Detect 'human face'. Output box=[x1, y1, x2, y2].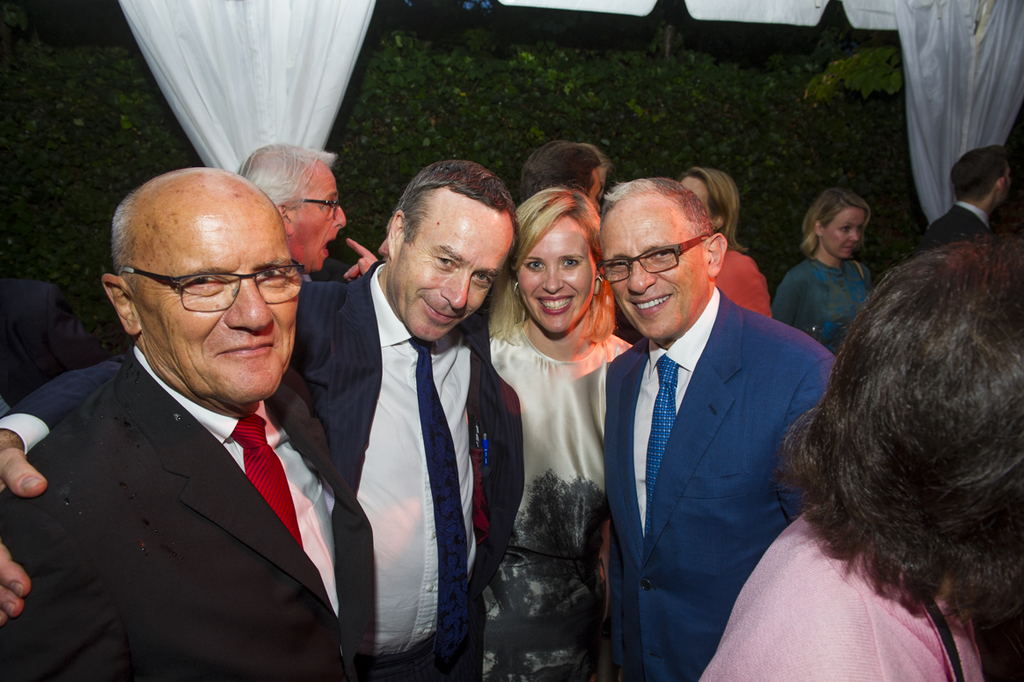
box=[126, 213, 300, 407].
